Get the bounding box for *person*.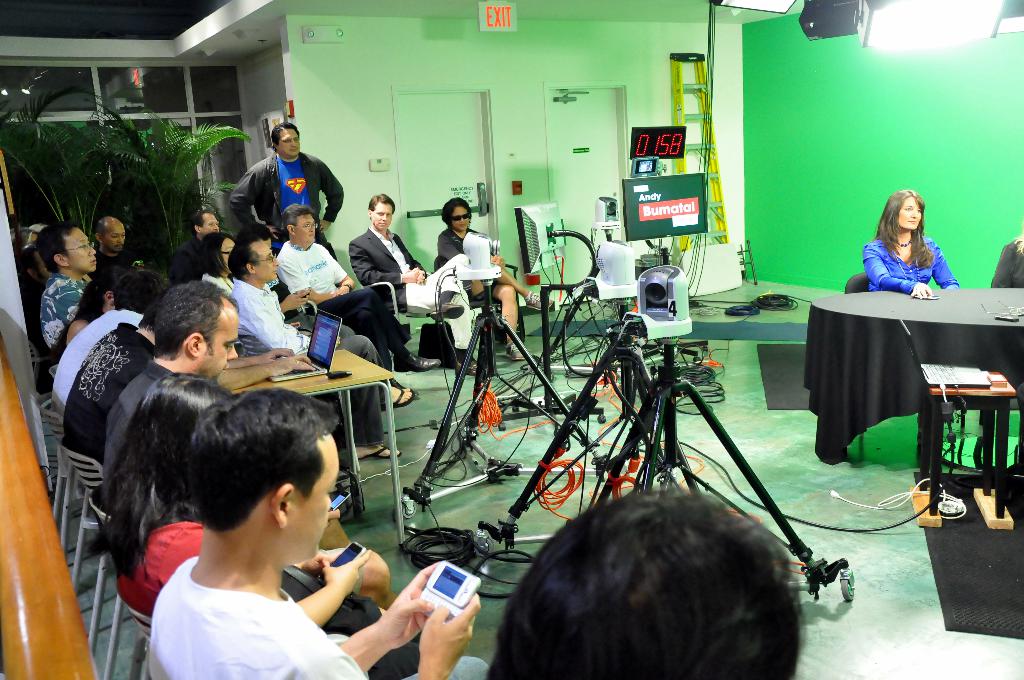
bbox=(230, 234, 412, 469).
